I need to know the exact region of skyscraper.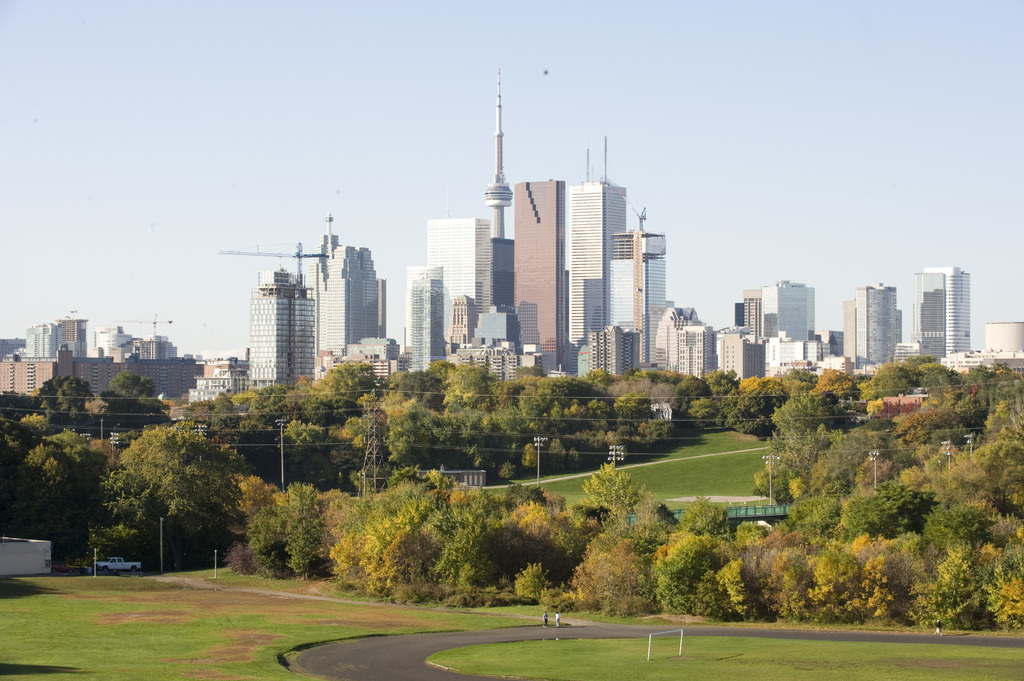
Region: bbox=[916, 272, 948, 365].
